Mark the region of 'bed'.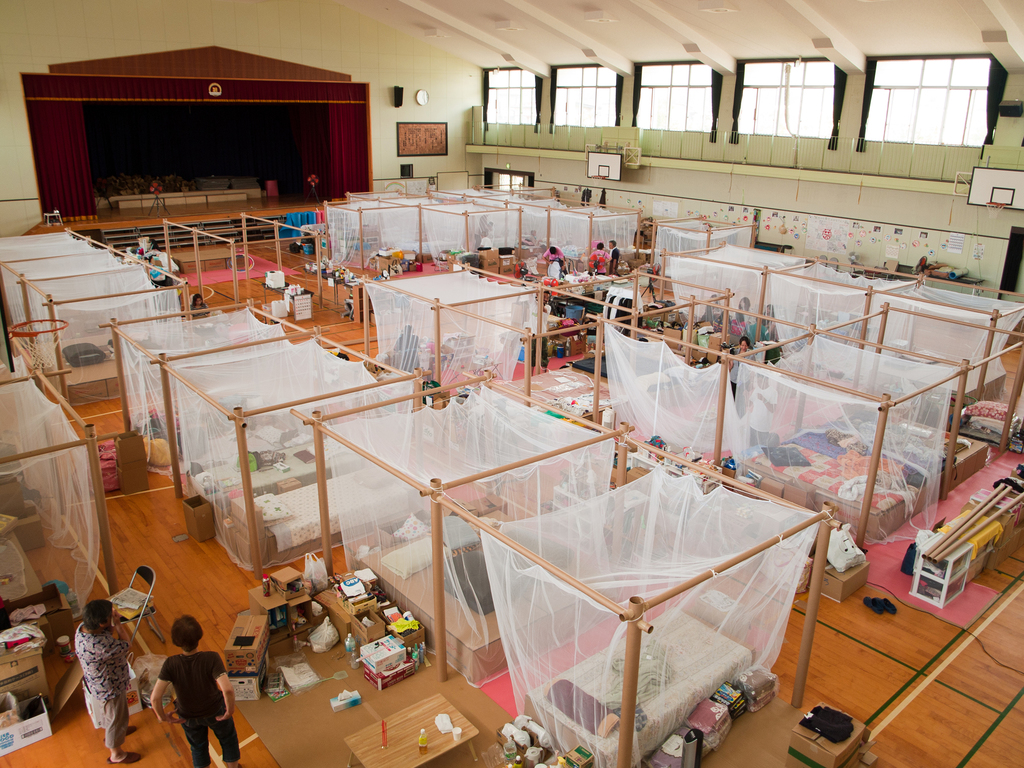
Region: [x1=12, y1=216, x2=186, y2=424].
